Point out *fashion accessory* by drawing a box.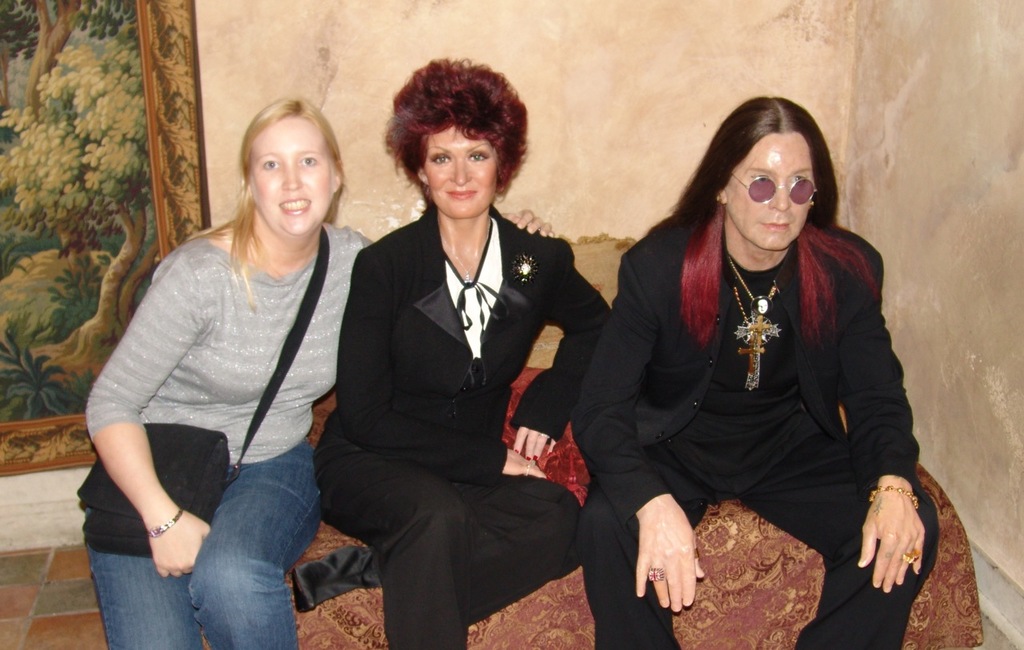
detection(730, 280, 780, 388).
